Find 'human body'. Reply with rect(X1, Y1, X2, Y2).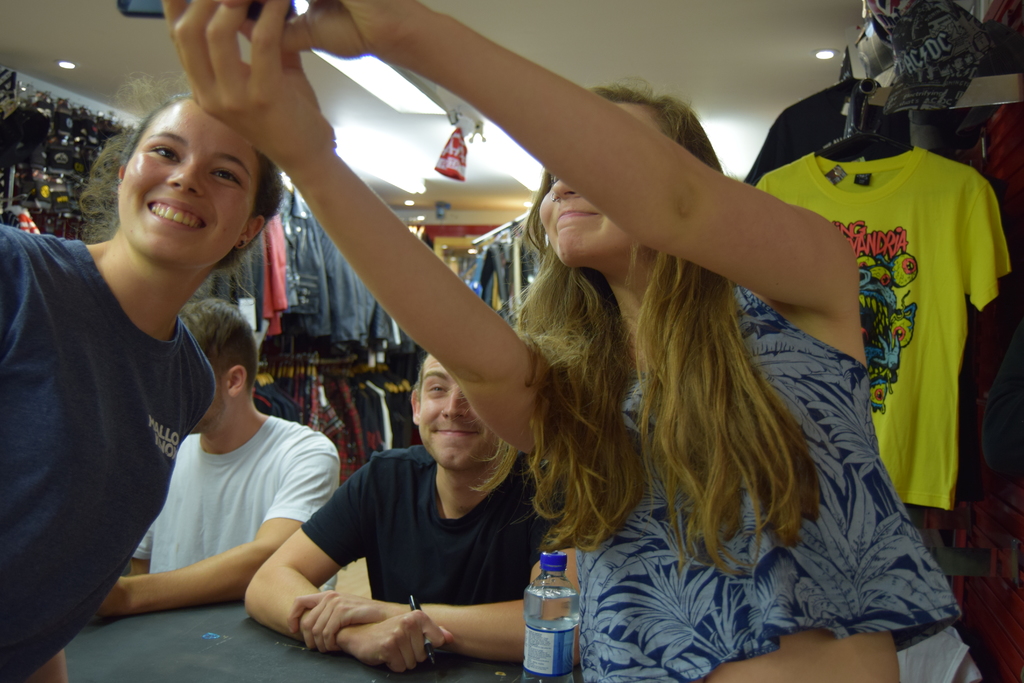
rect(175, 0, 962, 682).
